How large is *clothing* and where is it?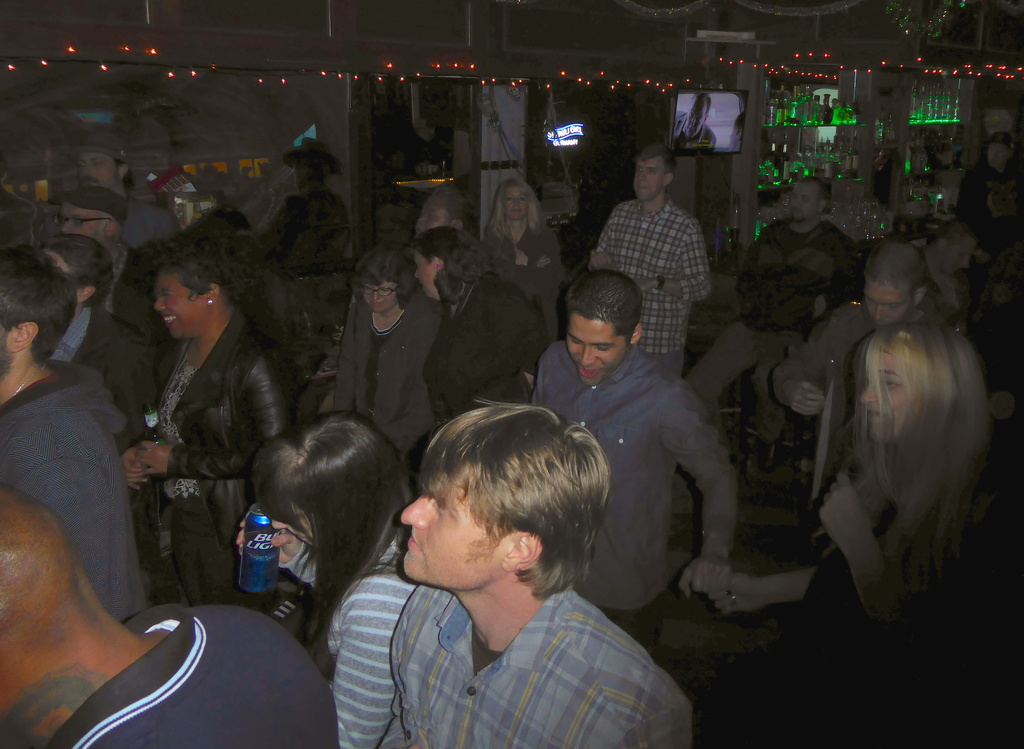
Bounding box: l=324, t=297, r=442, b=449.
